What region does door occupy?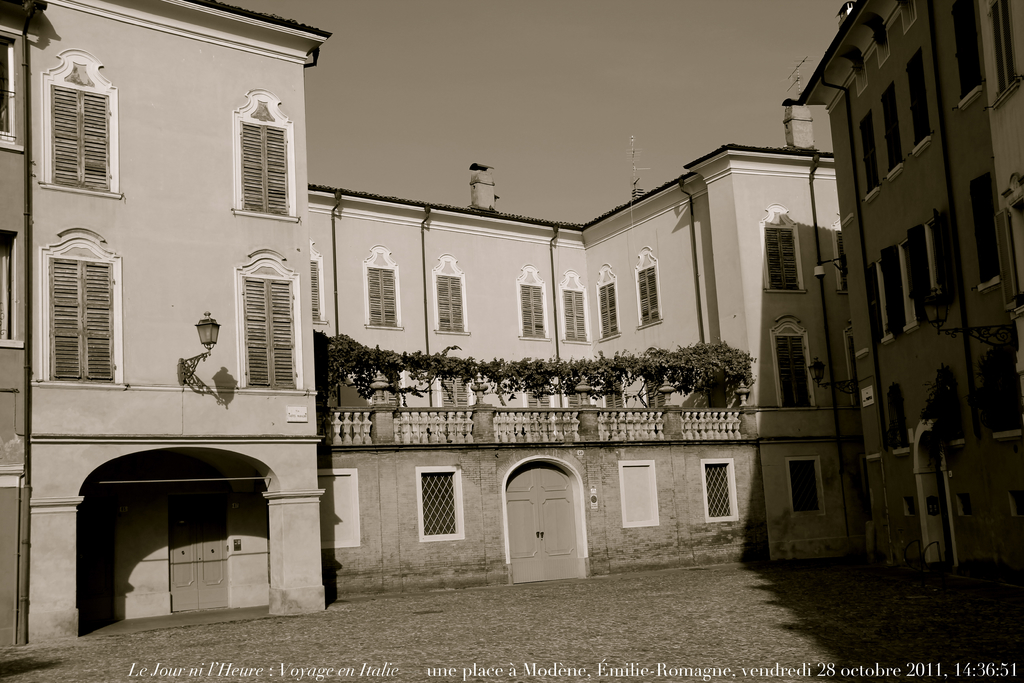
locate(170, 502, 230, 618).
